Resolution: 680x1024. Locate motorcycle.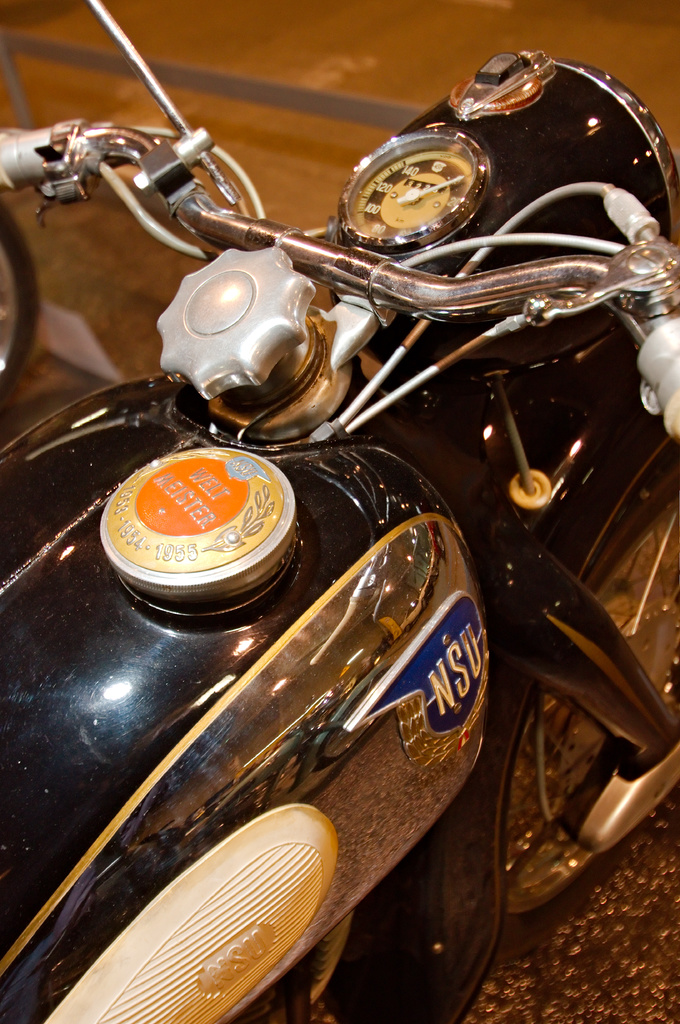
[x1=0, y1=0, x2=677, y2=1023].
